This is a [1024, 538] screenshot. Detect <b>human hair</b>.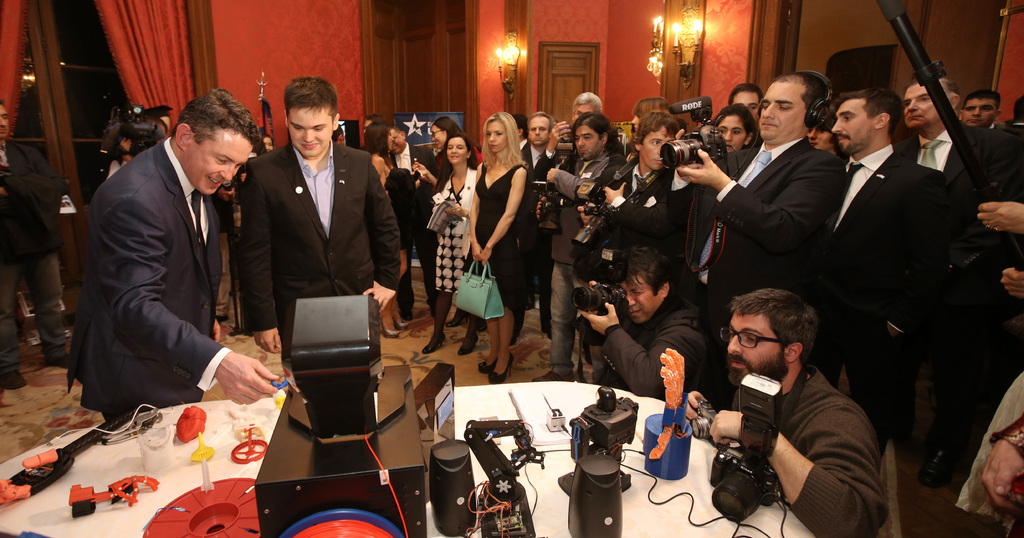
[550,116,560,127].
